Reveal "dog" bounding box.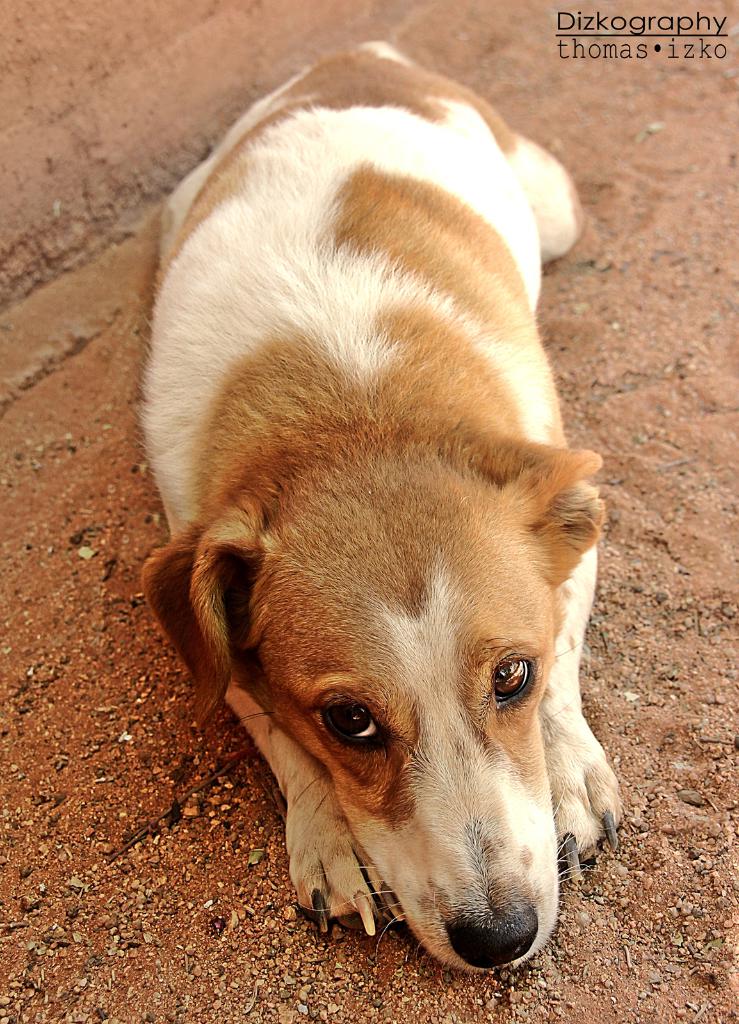
Revealed: locate(127, 39, 624, 970).
